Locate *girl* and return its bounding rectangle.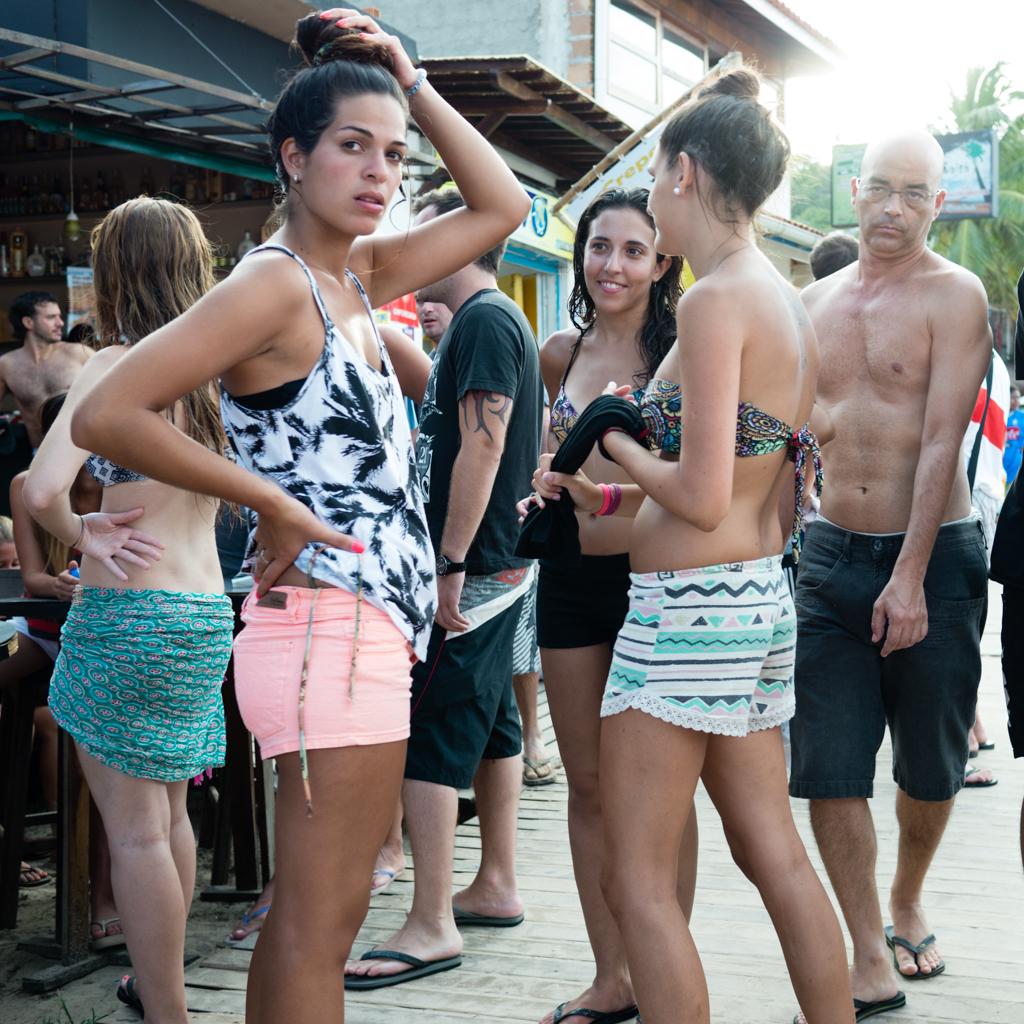
bbox=(69, 7, 533, 1023).
